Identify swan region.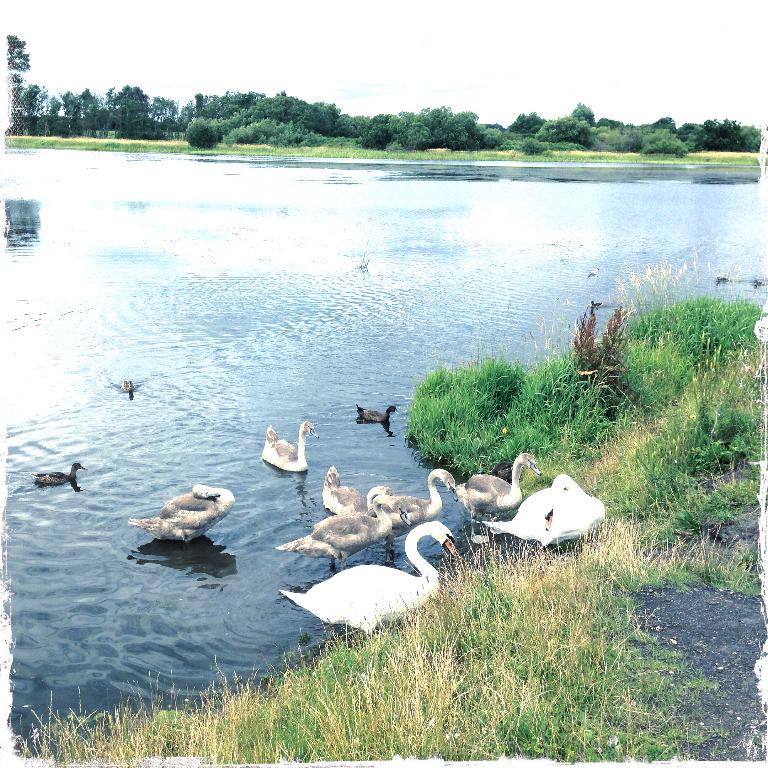
Region: <region>319, 465, 401, 520</region>.
